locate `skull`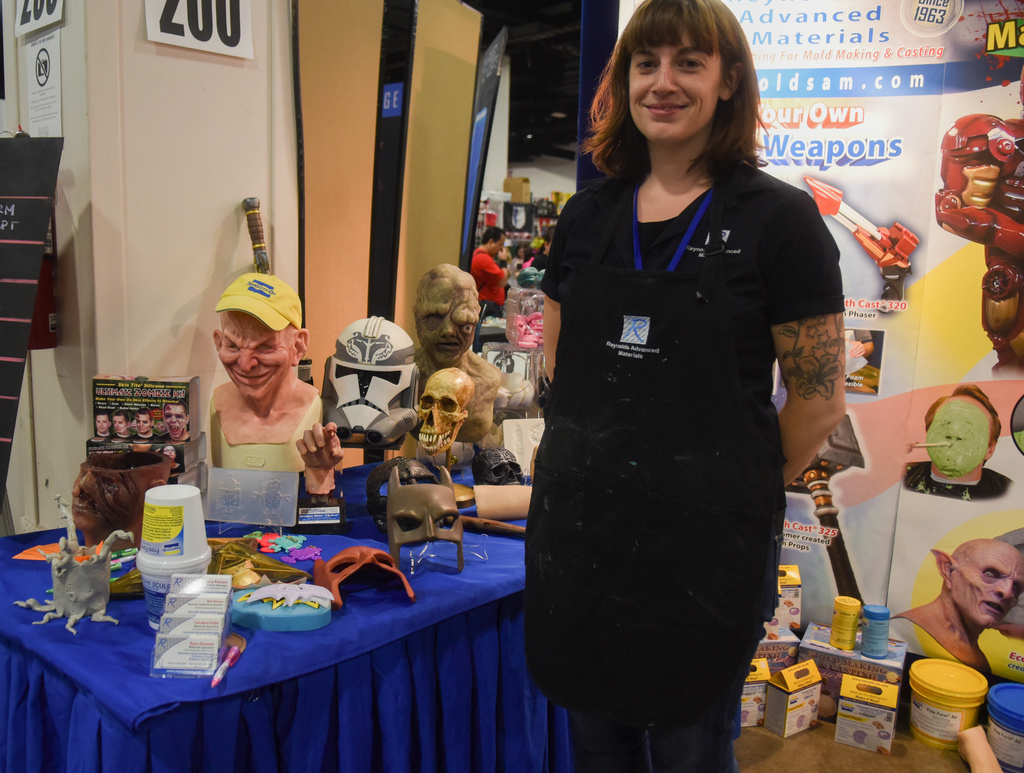
bbox(315, 544, 412, 602)
